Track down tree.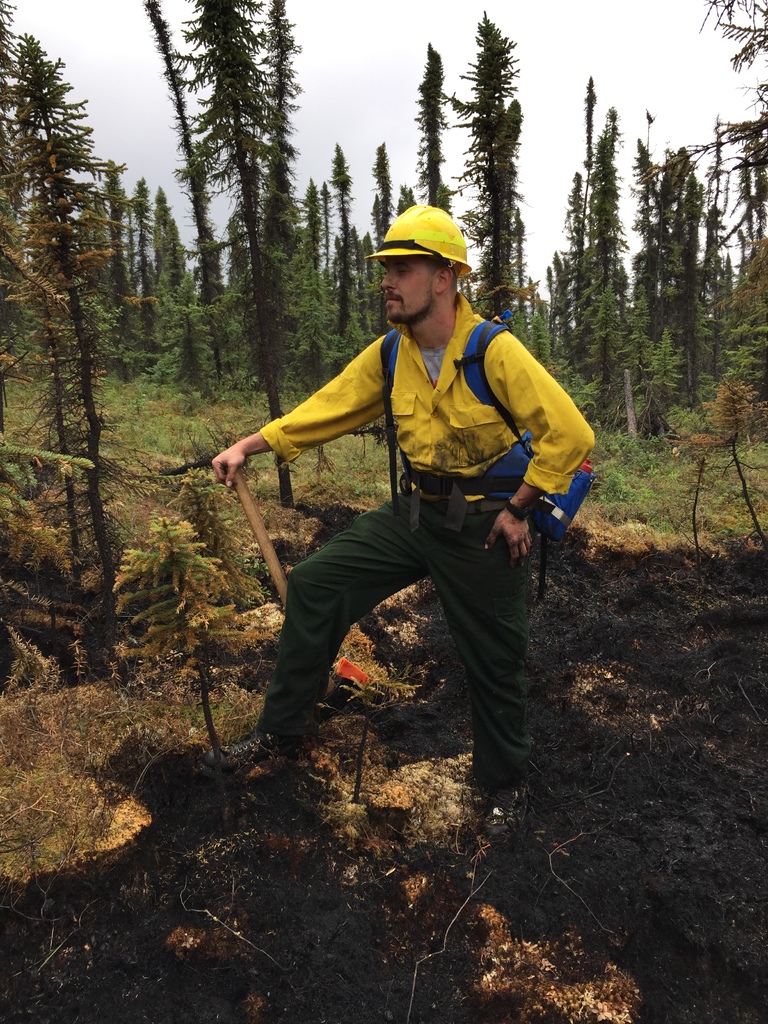
Tracked to pyautogui.locateOnScreen(167, 207, 225, 396).
